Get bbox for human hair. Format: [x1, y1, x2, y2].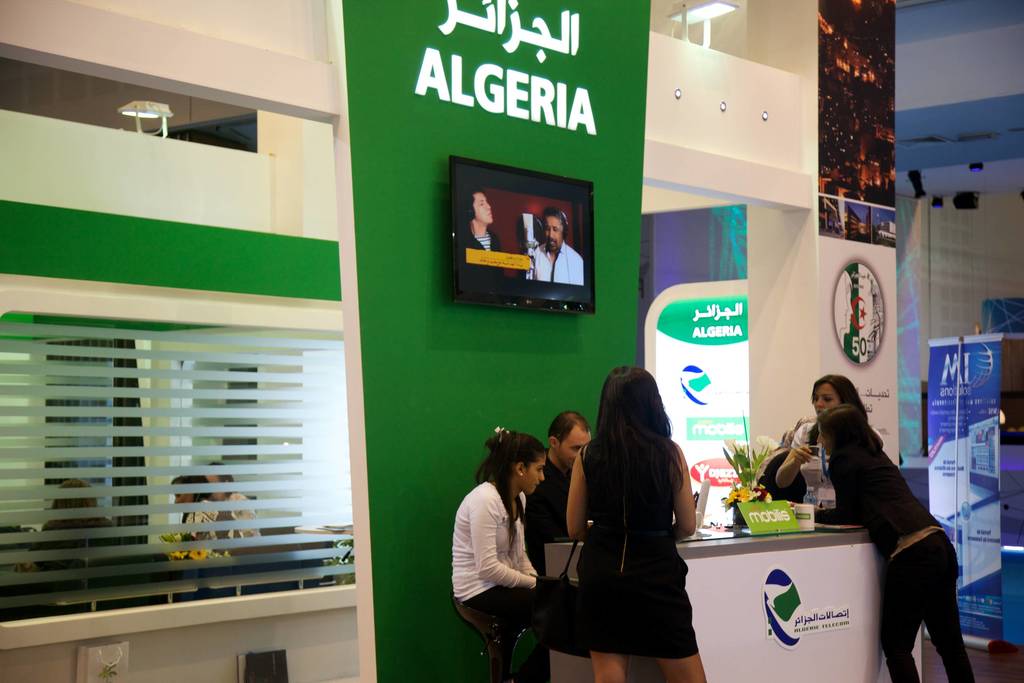
[815, 377, 875, 422].
